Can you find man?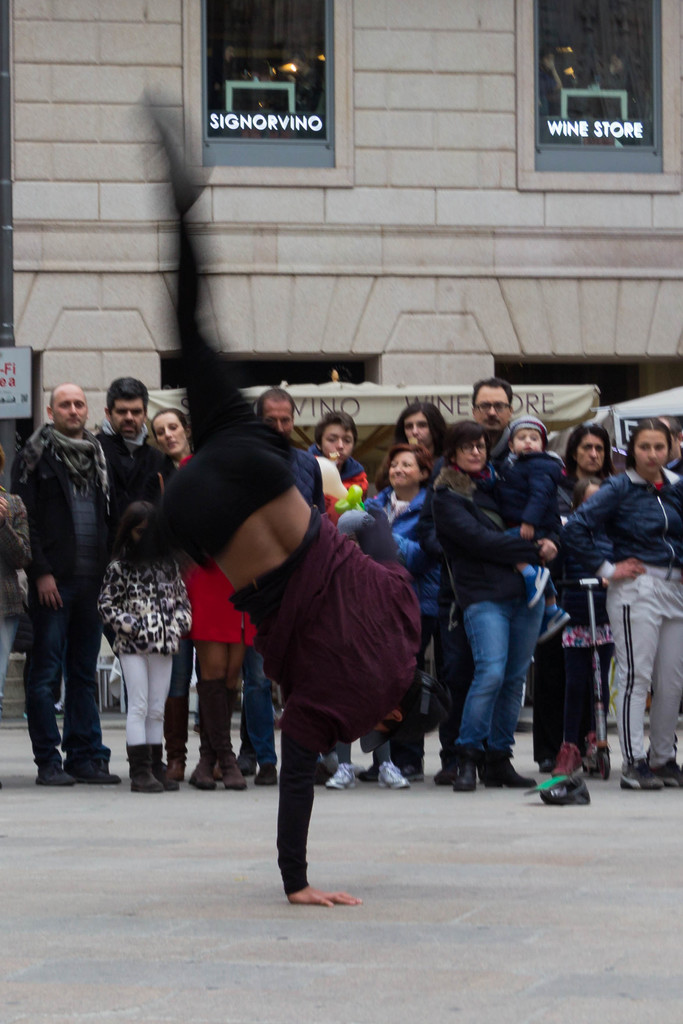
Yes, bounding box: box(422, 374, 516, 788).
